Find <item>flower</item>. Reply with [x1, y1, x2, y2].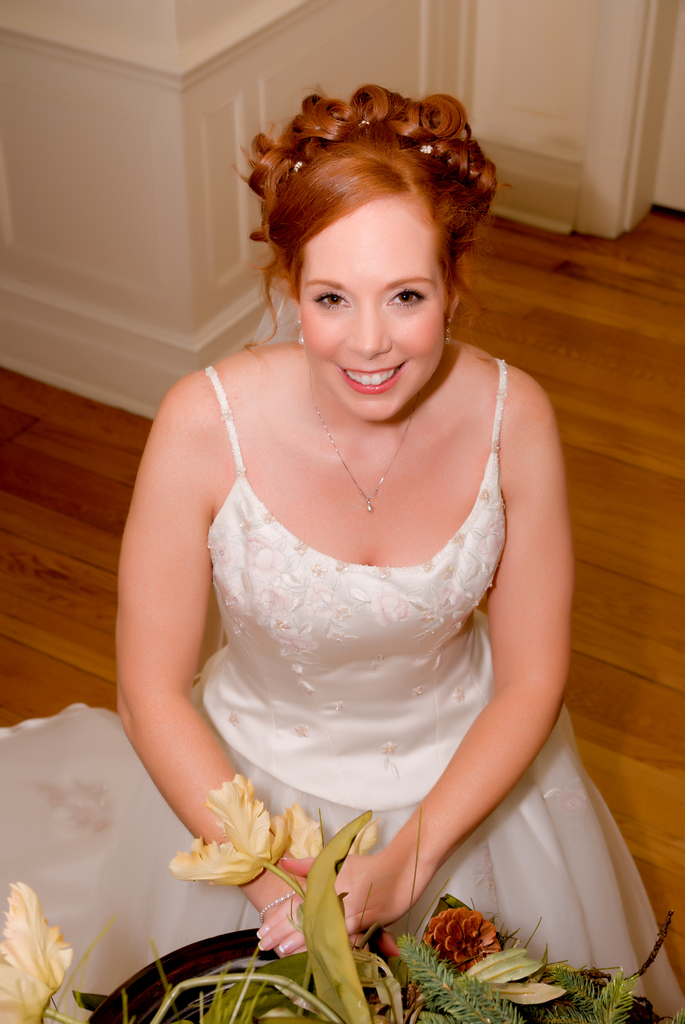
[164, 776, 289, 882].
